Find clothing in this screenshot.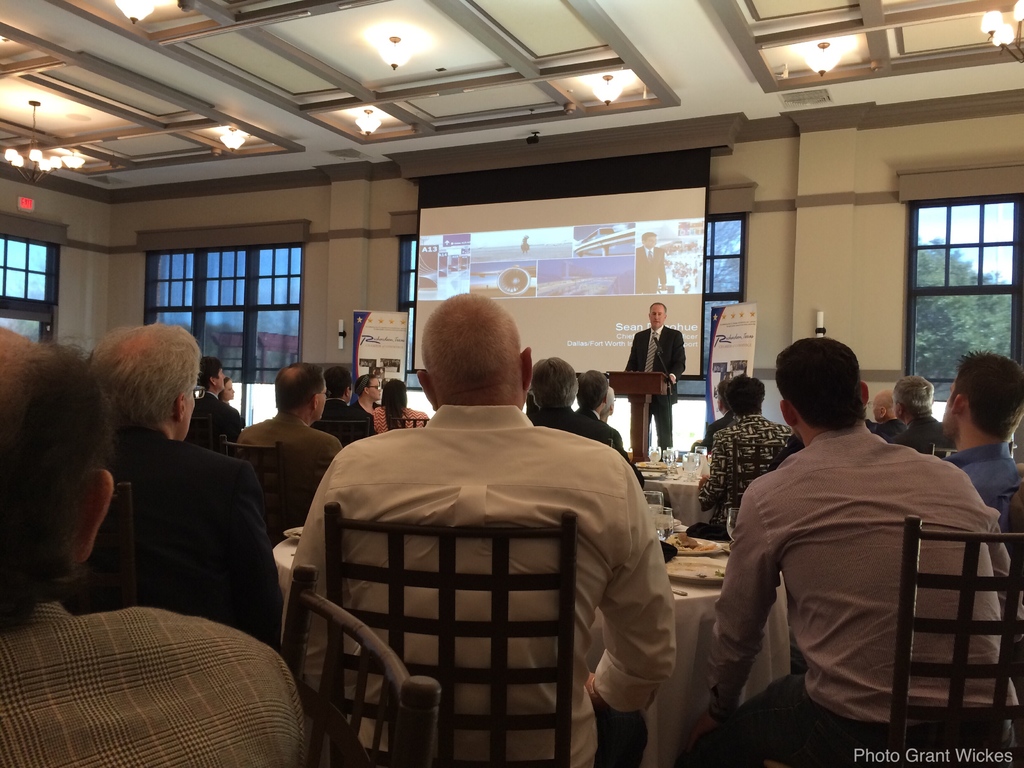
The bounding box for clothing is (left=8, top=597, right=339, bottom=767).
